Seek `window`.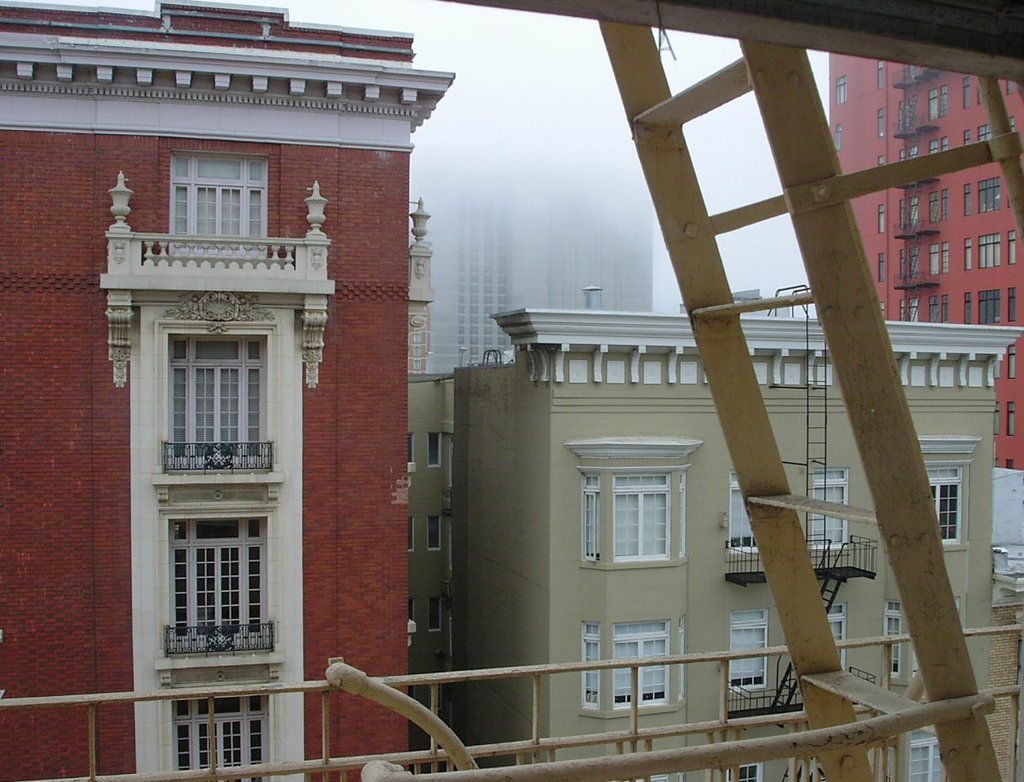
crop(429, 598, 443, 635).
